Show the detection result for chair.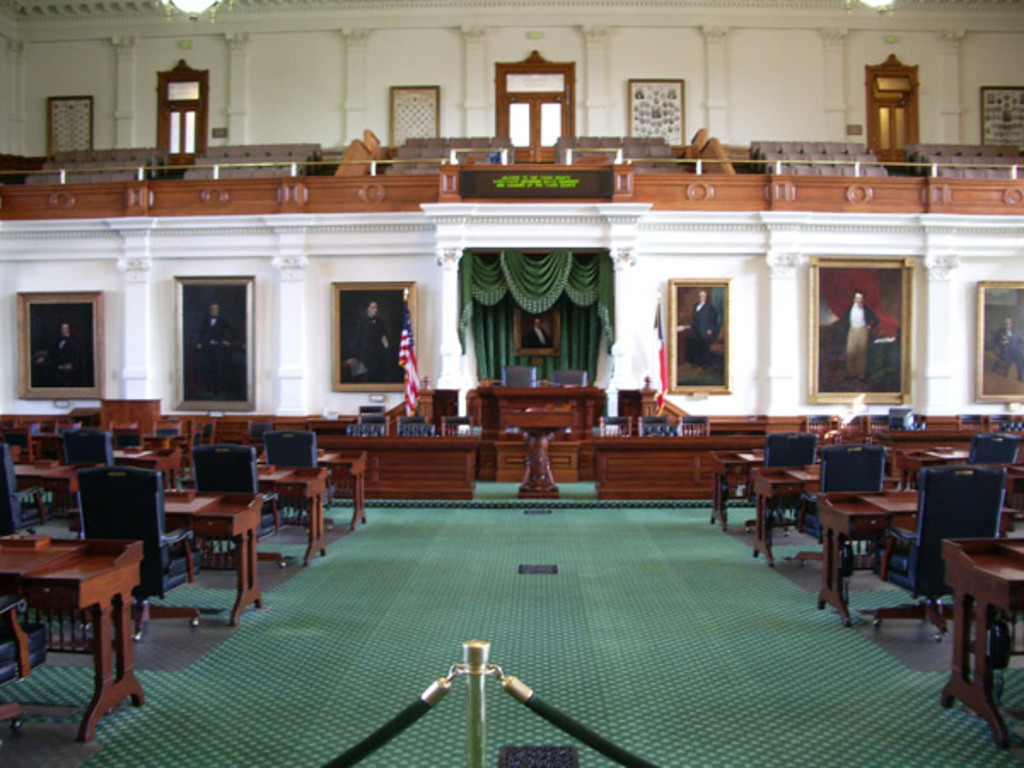
{"x1": 0, "y1": 596, "x2": 75, "y2": 737}.
